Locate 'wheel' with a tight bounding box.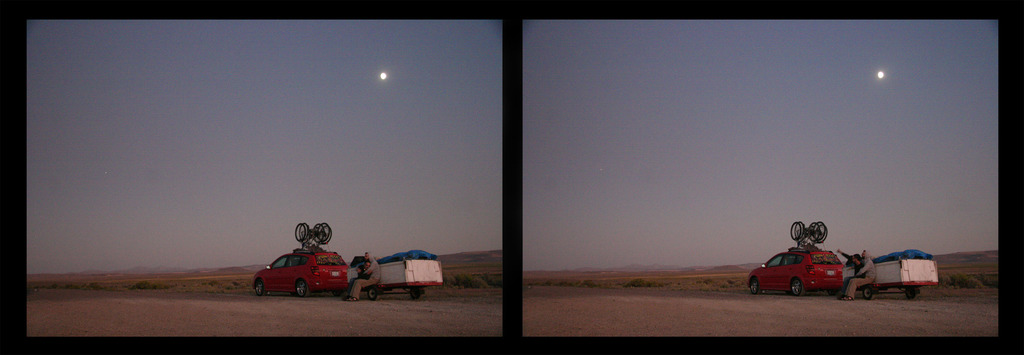
407 285 426 299.
